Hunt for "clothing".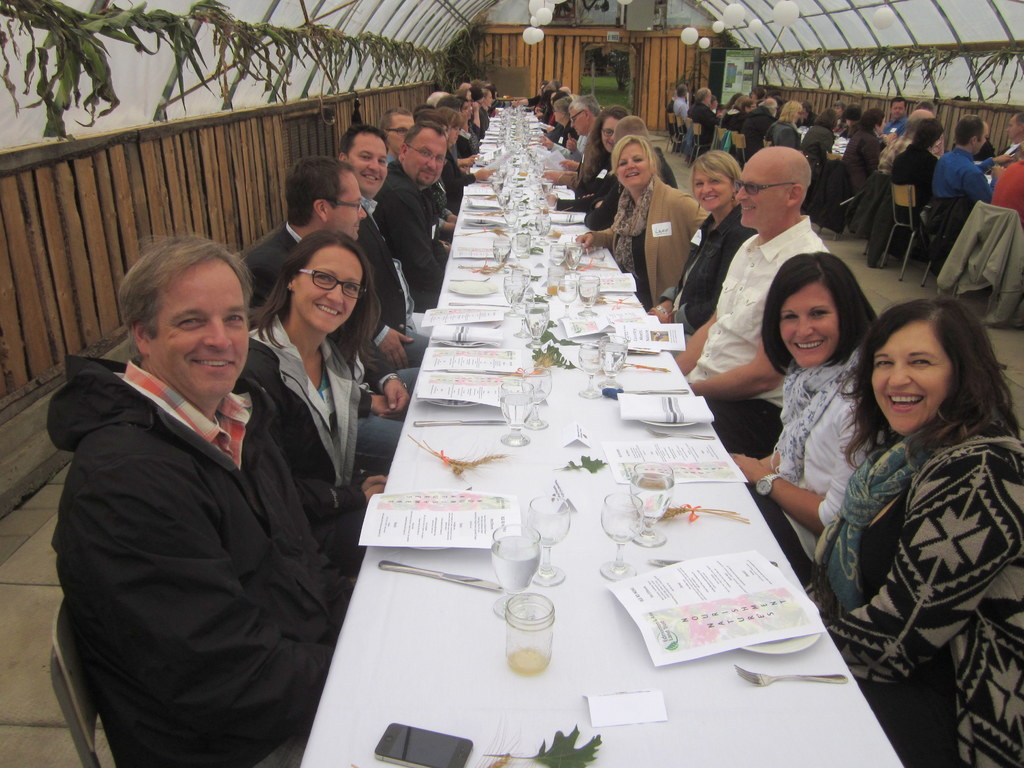
Hunted down at 439/141/474/214.
